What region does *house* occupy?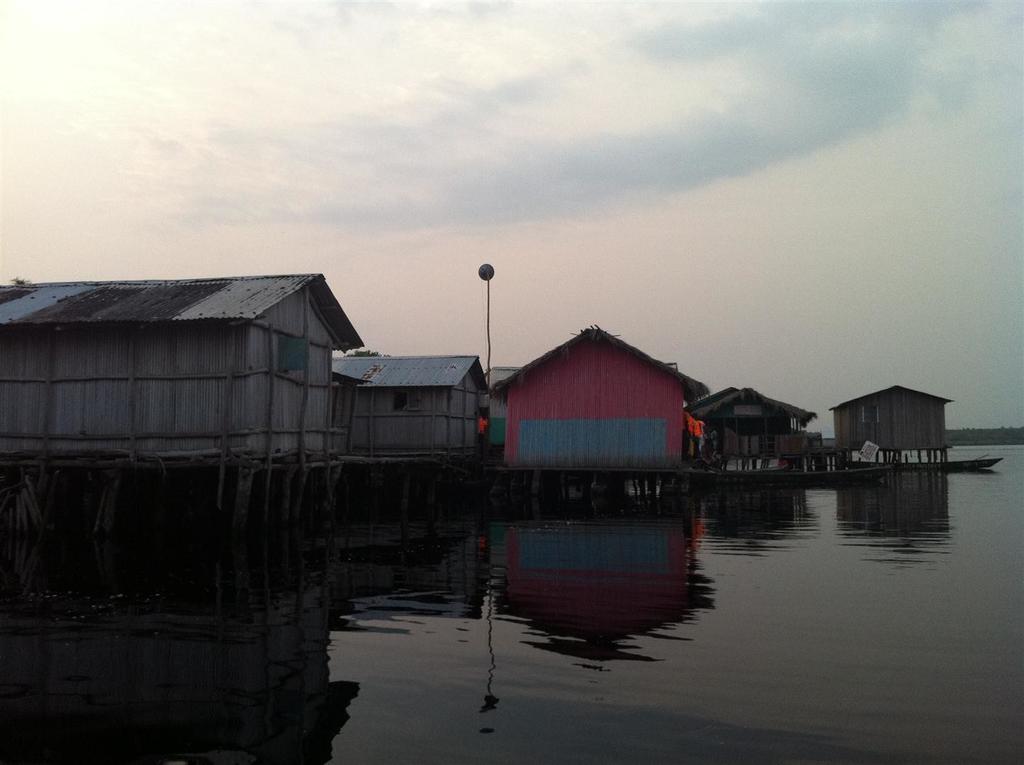
locate(0, 274, 361, 463).
